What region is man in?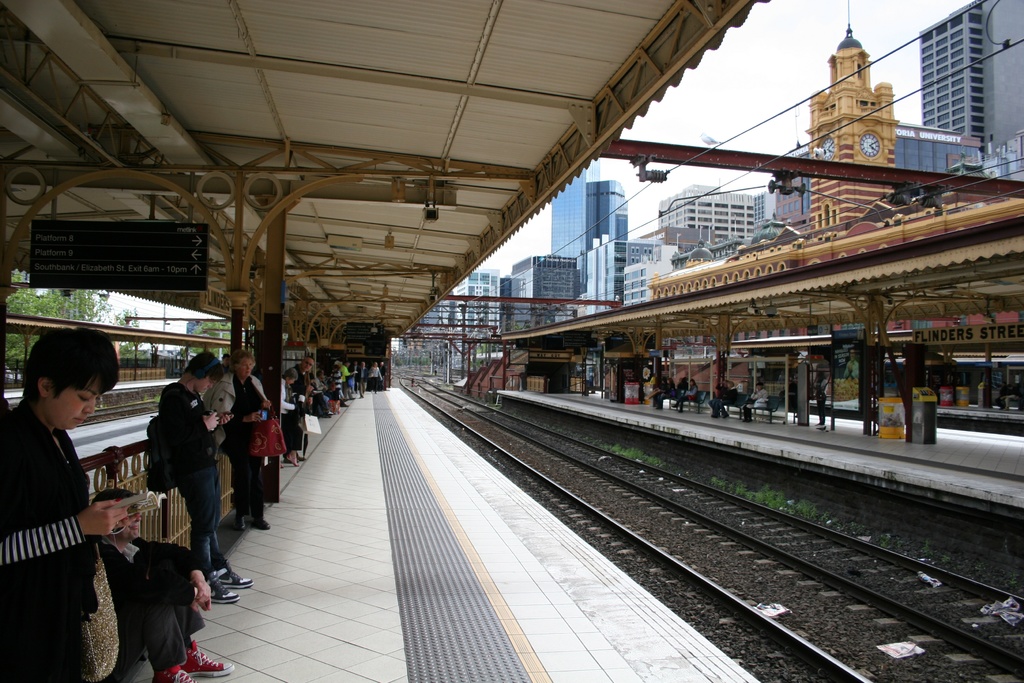
(x1=340, y1=359, x2=353, y2=400).
